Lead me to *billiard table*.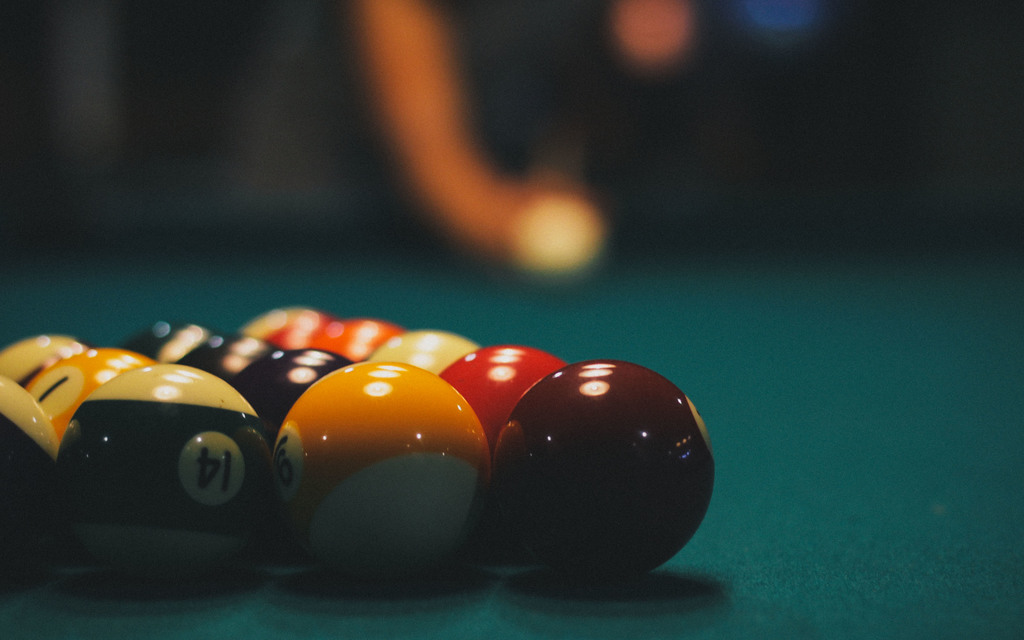
Lead to {"x1": 0, "y1": 229, "x2": 1023, "y2": 639}.
